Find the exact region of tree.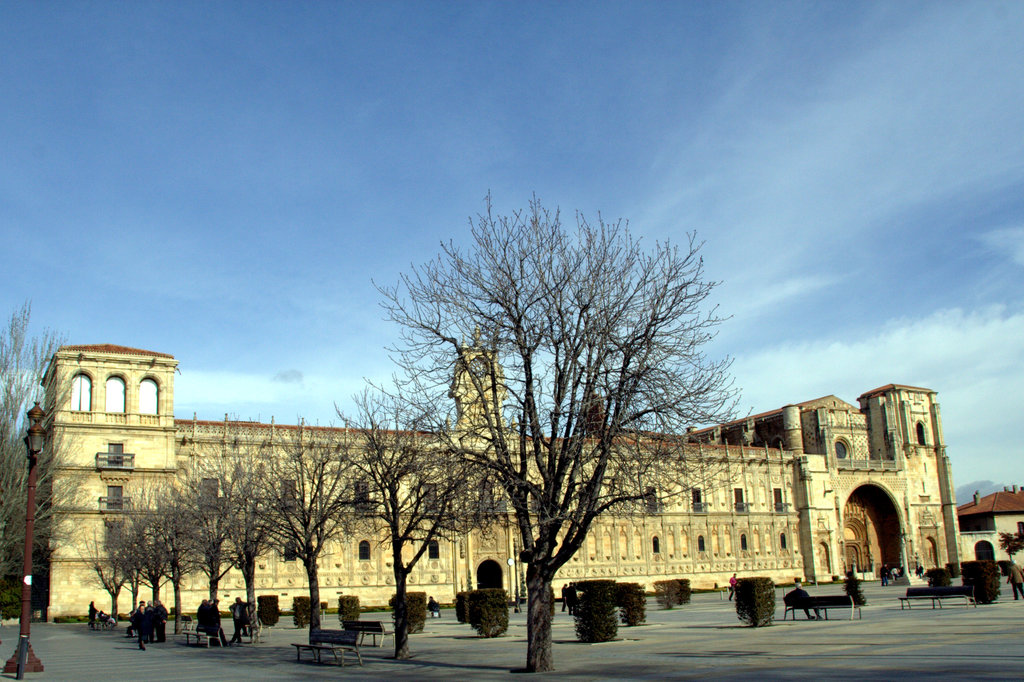
Exact region: locate(410, 170, 735, 643).
